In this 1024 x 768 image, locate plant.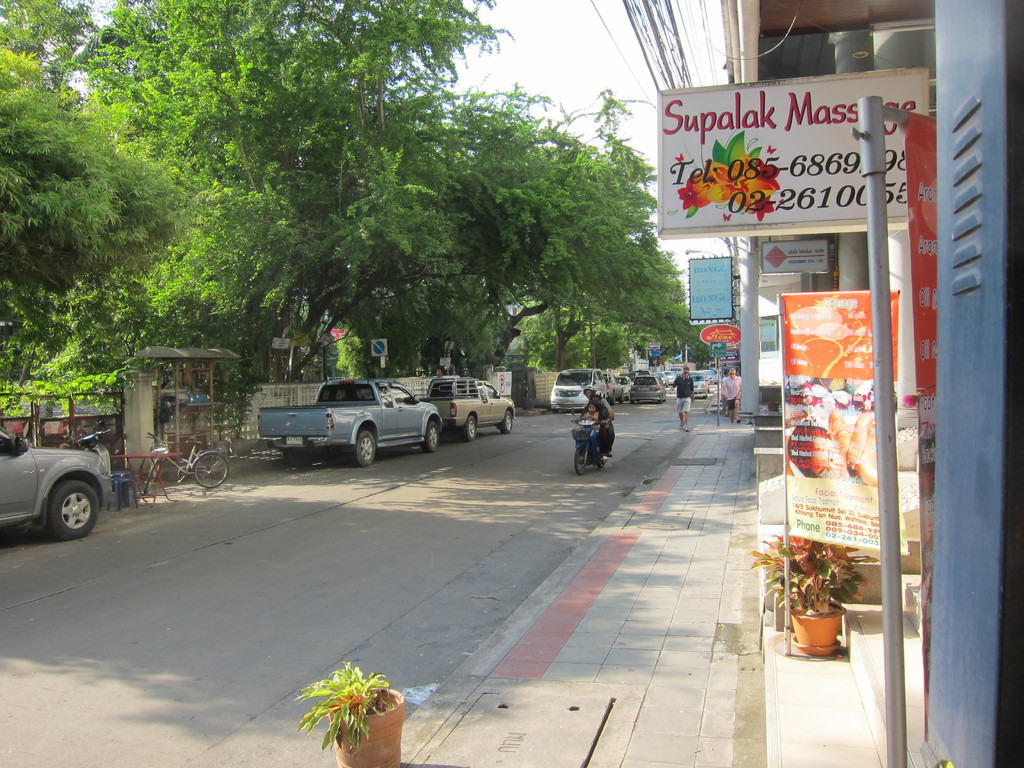
Bounding box: bbox=(747, 533, 868, 616).
